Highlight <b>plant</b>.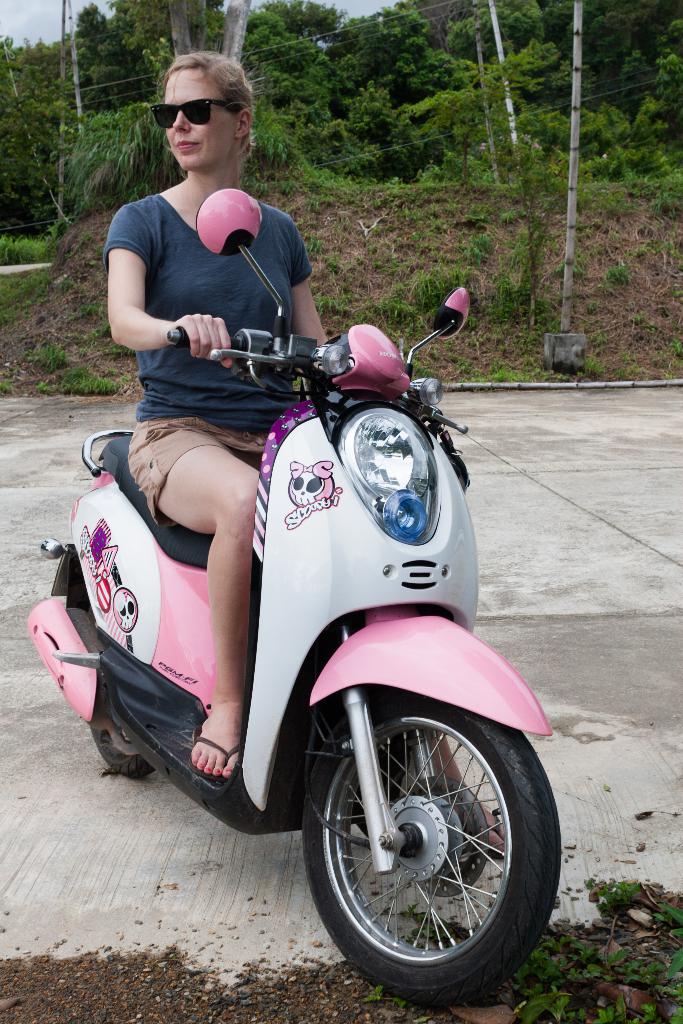
Highlighted region: BBox(625, 349, 640, 364).
